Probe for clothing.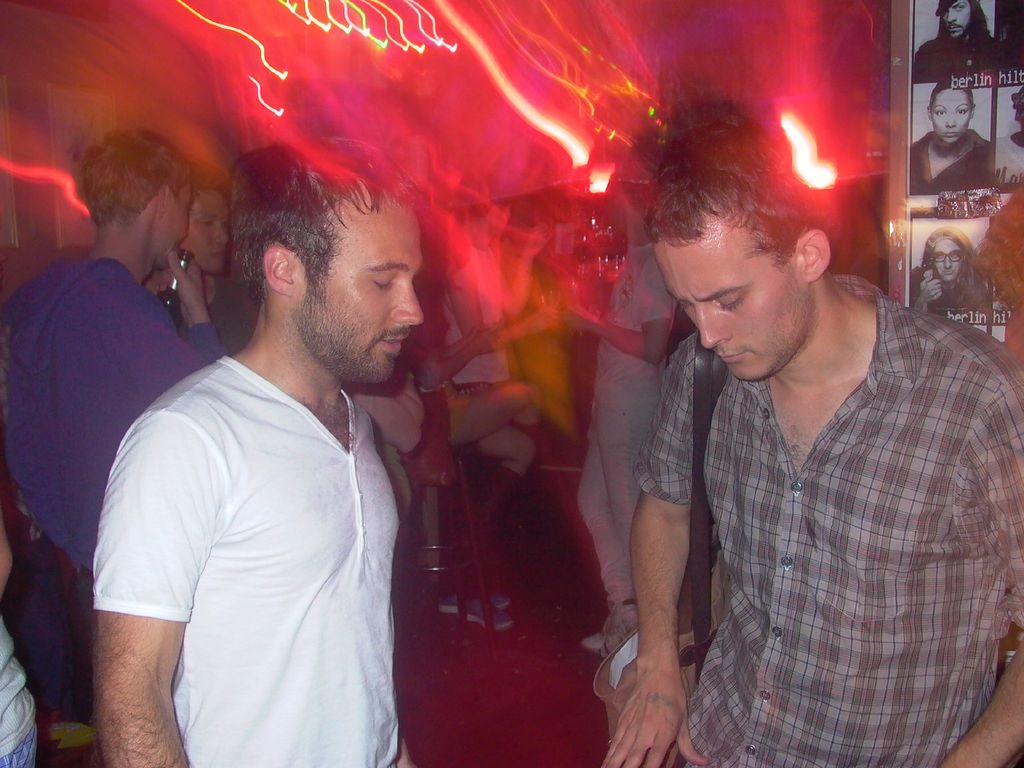
Probe result: x1=170 y1=282 x2=266 y2=352.
